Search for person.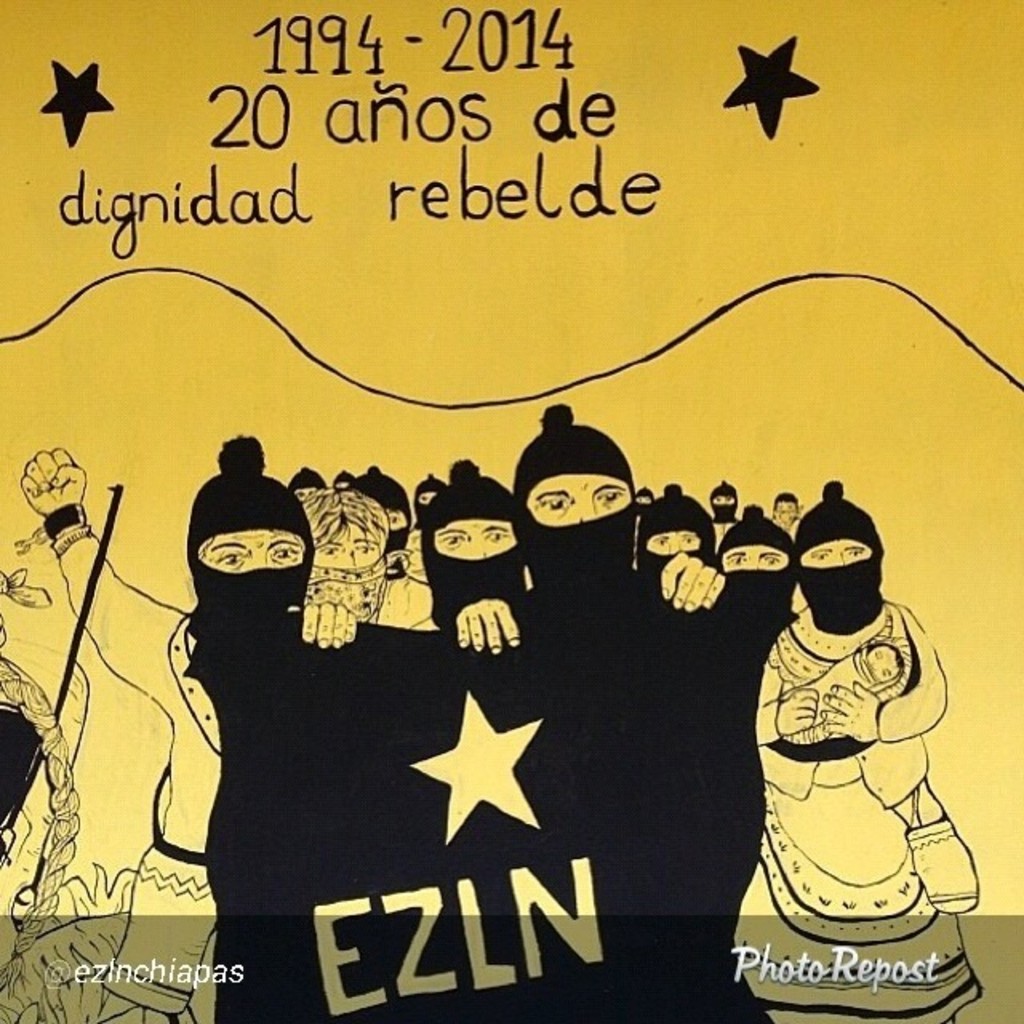
Found at box=[434, 522, 520, 656].
